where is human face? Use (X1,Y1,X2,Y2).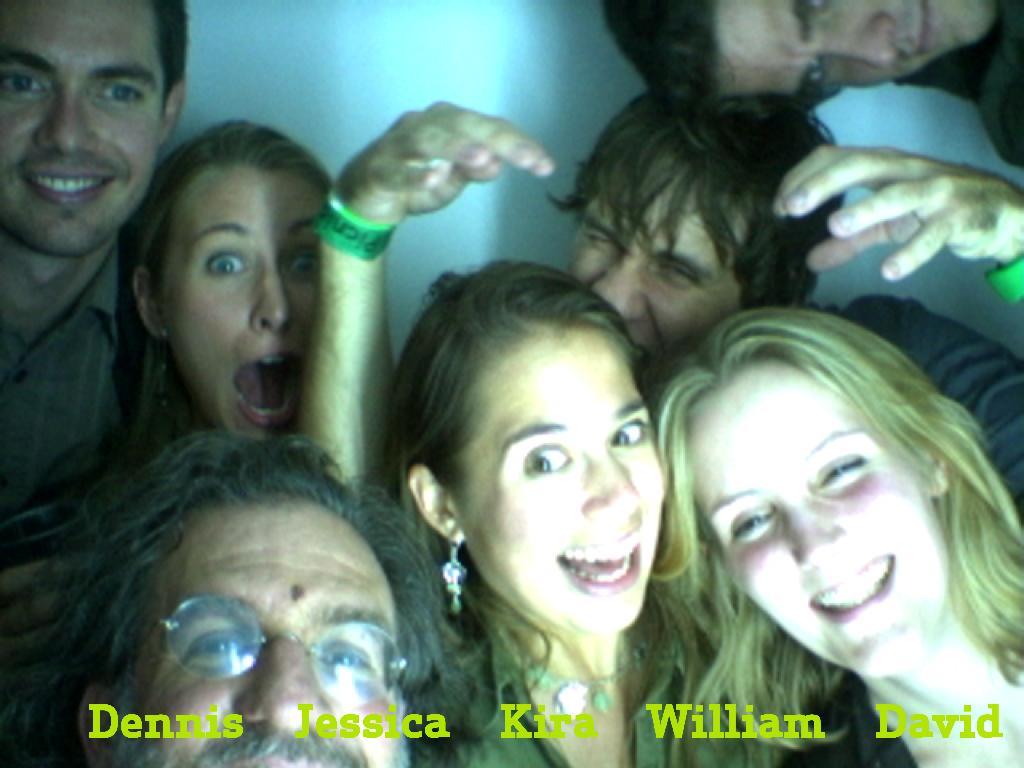
(451,338,667,641).
